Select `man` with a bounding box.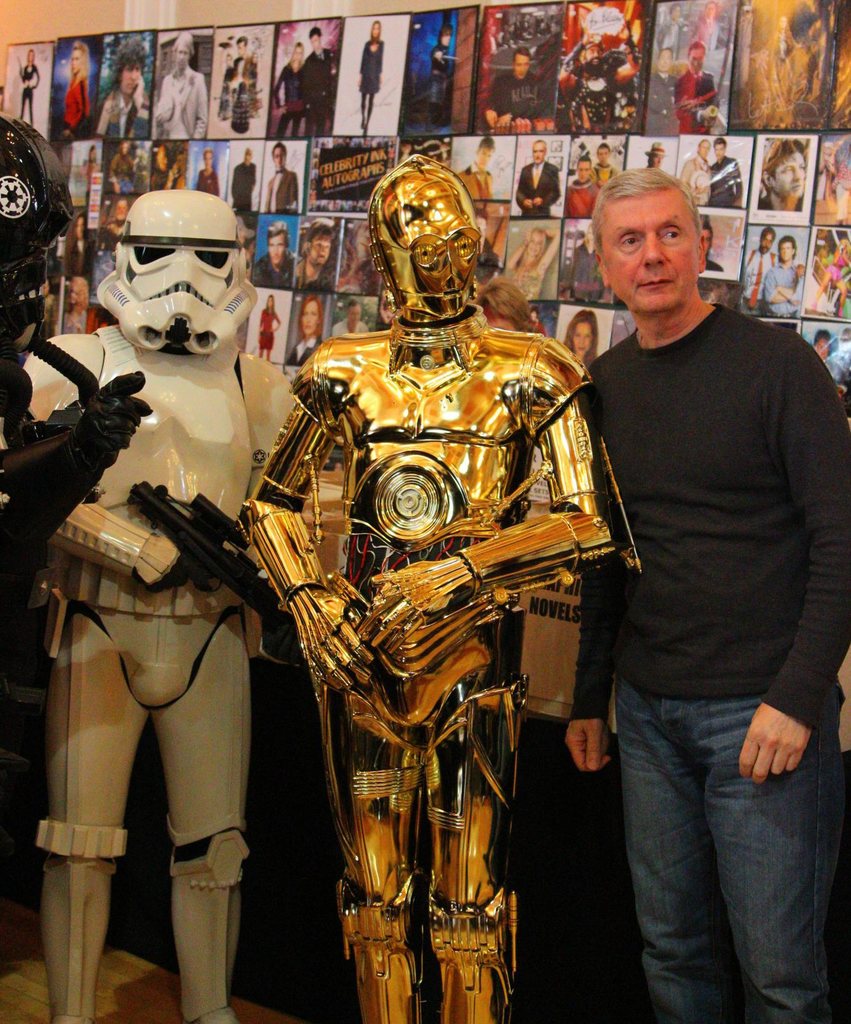
[left=674, top=40, right=721, bottom=137].
